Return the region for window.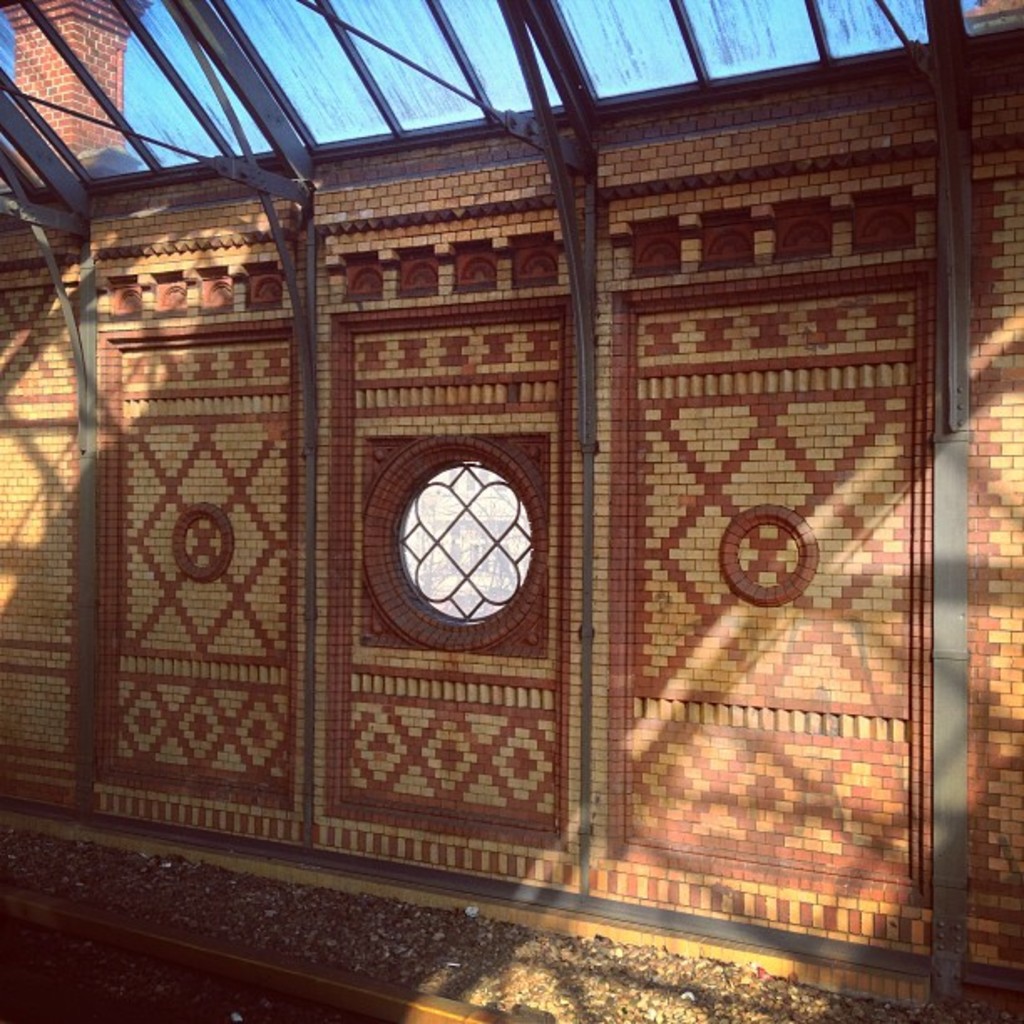
{"left": 387, "top": 437, "right": 539, "bottom": 619}.
